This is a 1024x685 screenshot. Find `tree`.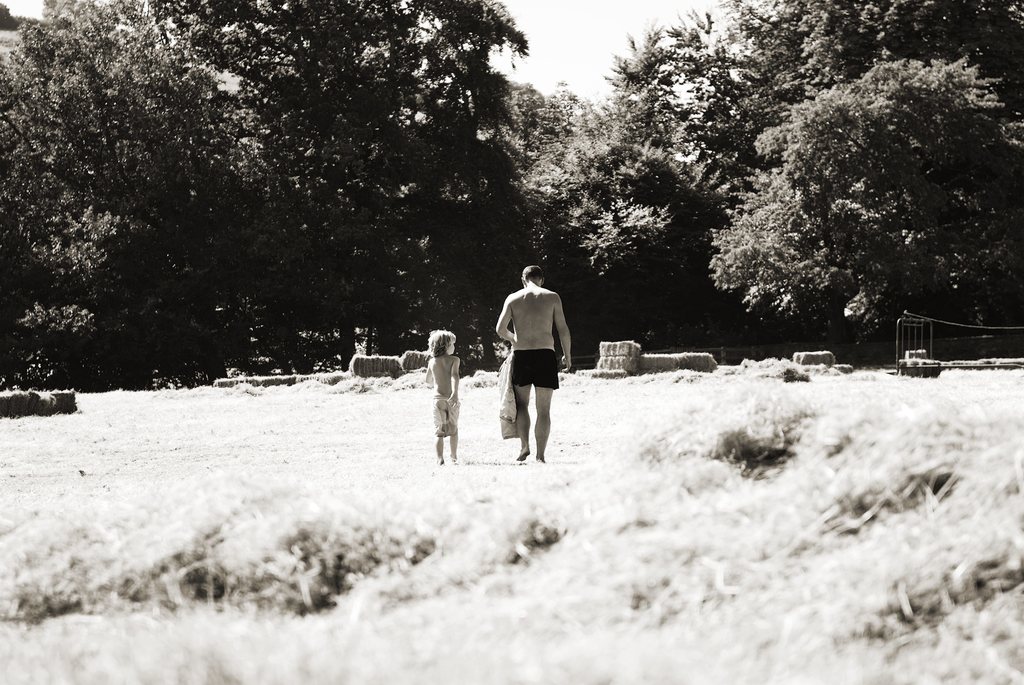
Bounding box: 703, 50, 1023, 361.
